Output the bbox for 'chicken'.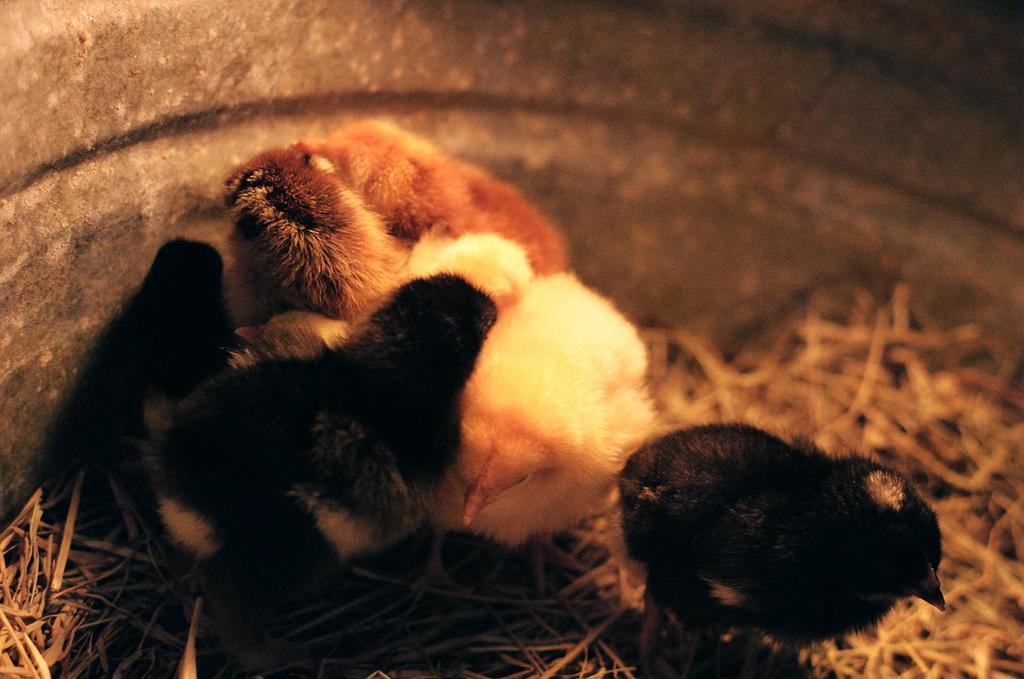
{"x1": 618, "y1": 412, "x2": 936, "y2": 678}.
